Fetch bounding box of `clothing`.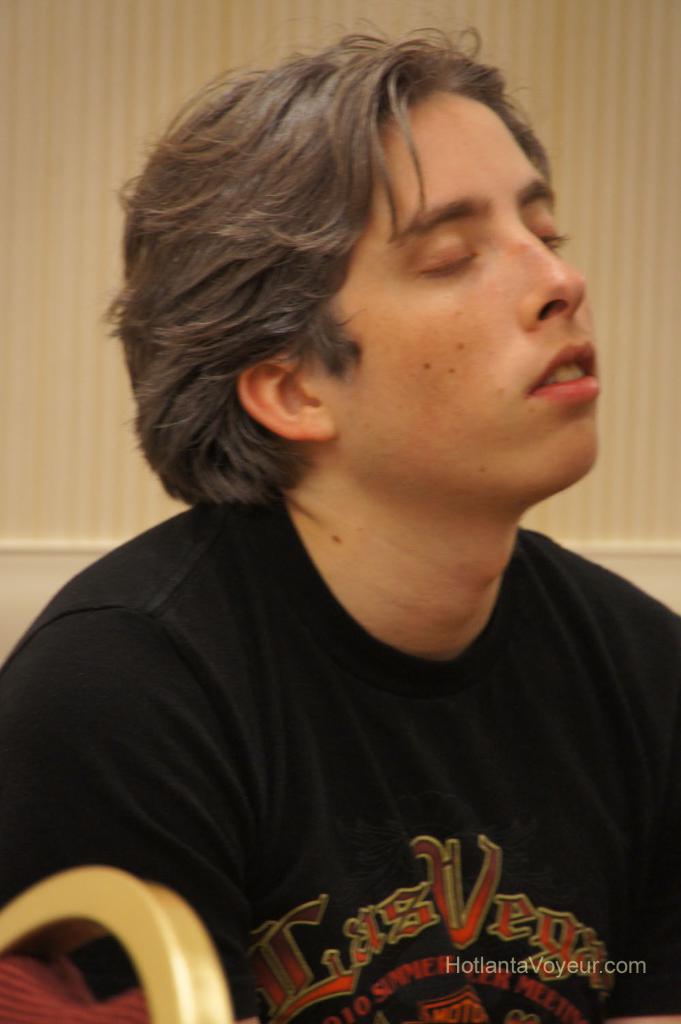
Bbox: region(0, 483, 680, 1023).
